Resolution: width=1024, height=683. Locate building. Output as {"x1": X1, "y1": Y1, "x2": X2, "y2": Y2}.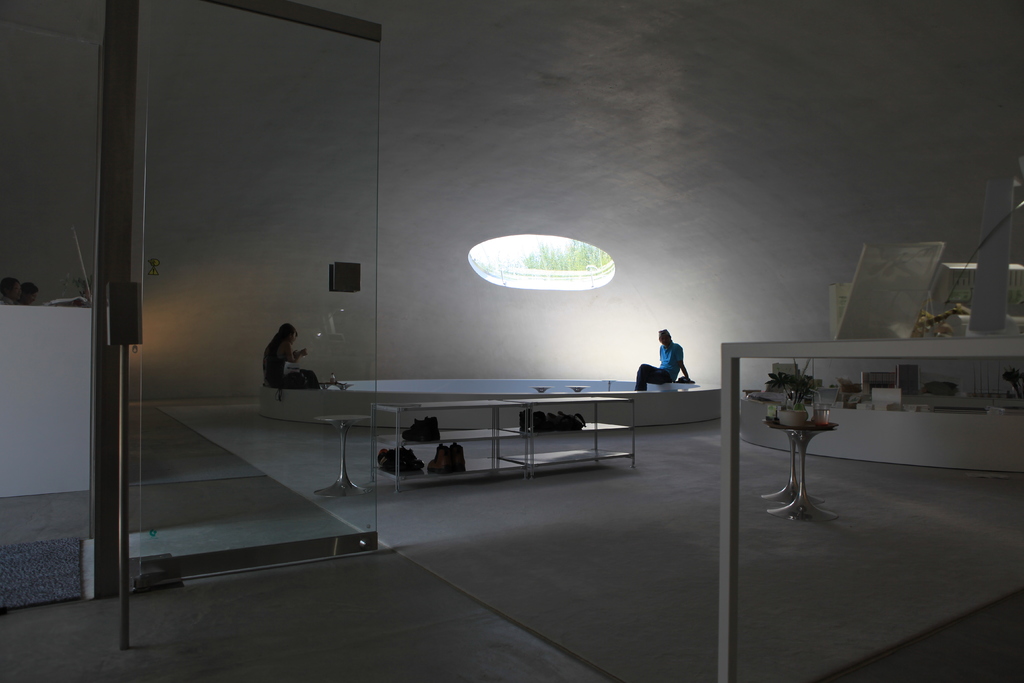
{"x1": 0, "y1": 0, "x2": 1023, "y2": 682}.
